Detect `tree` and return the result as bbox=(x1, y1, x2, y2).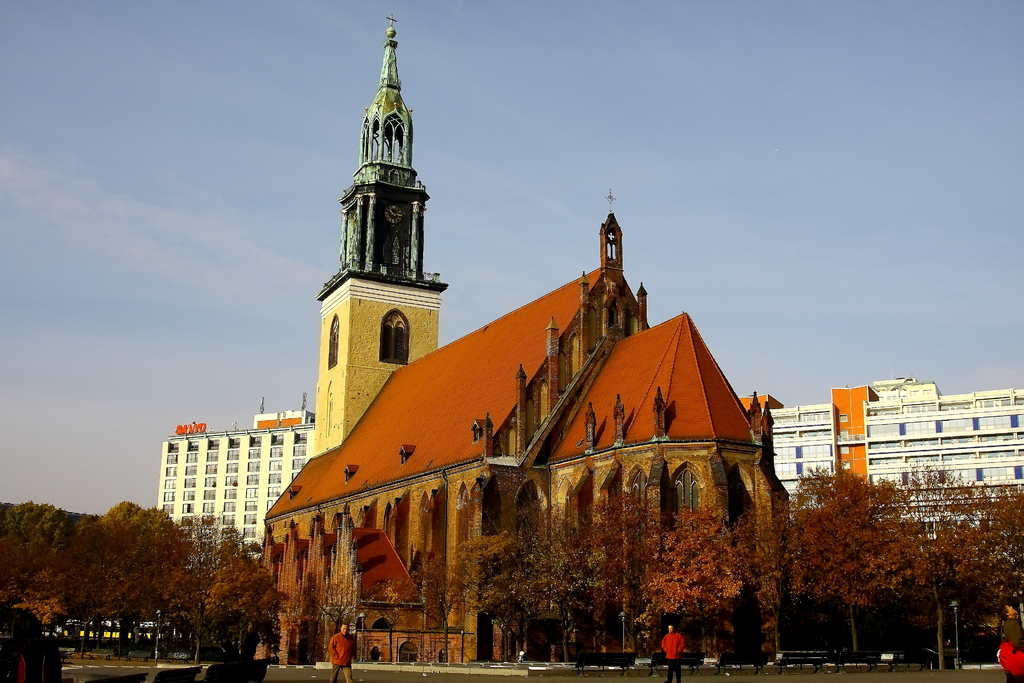
bbox=(199, 530, 286, 675).
